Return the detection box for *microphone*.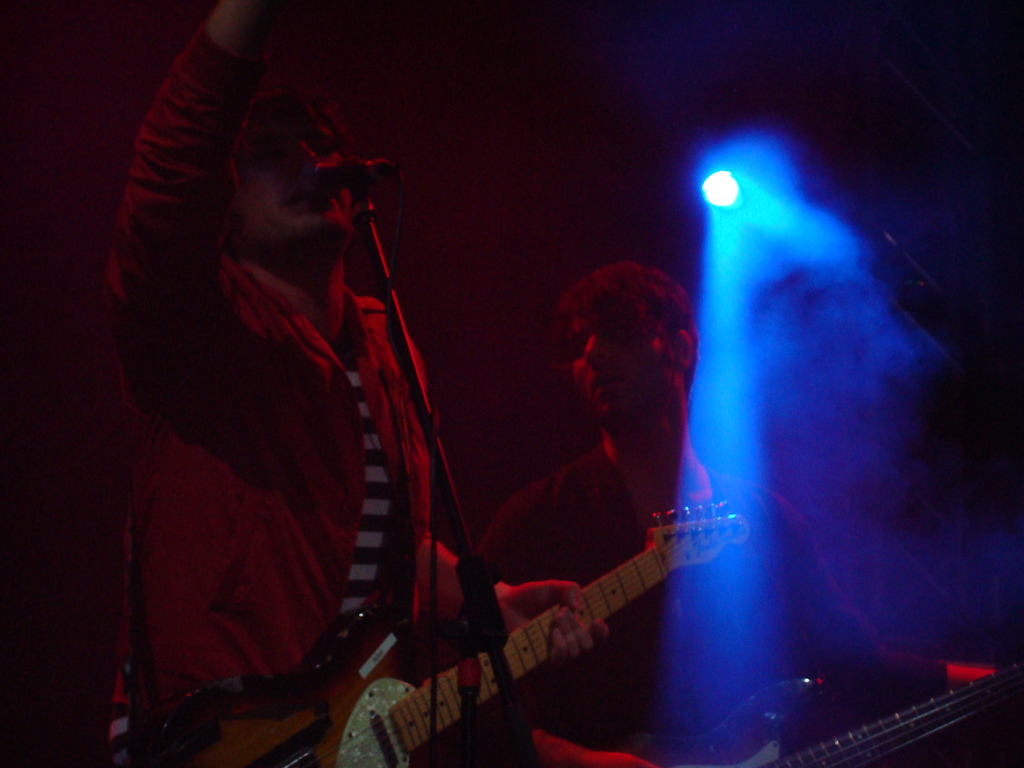
312/154/388/188.
